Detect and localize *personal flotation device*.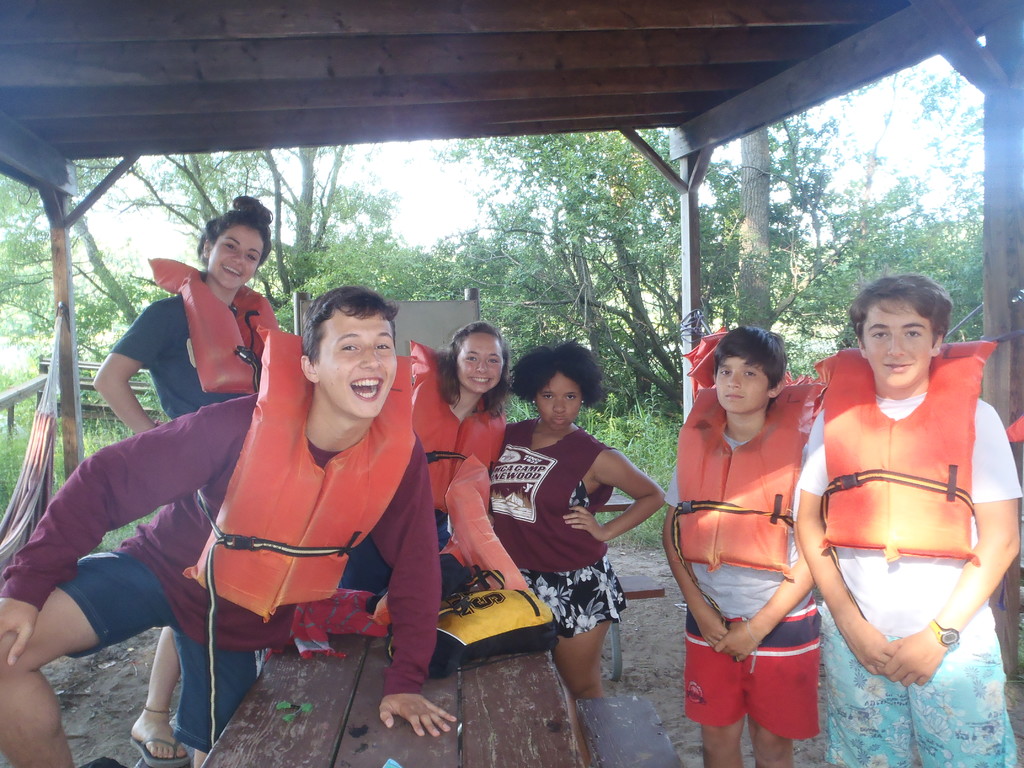
Localized at [x1=143, y1=254, x2=280, y2=388].
